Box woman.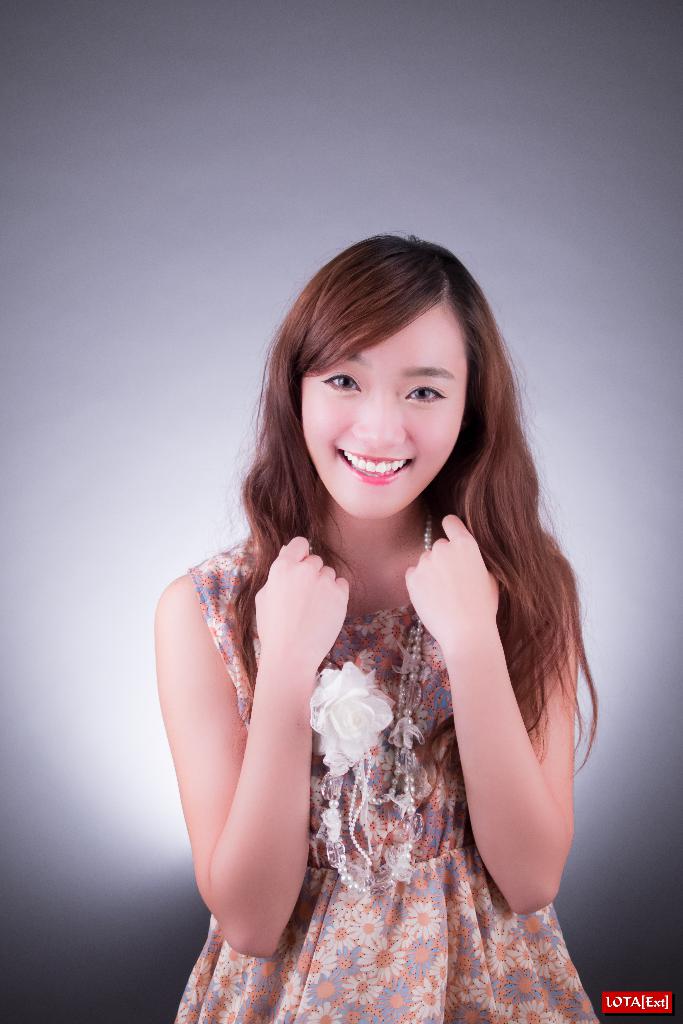
x1=126, y1=221, x2=621, y2=1023.
